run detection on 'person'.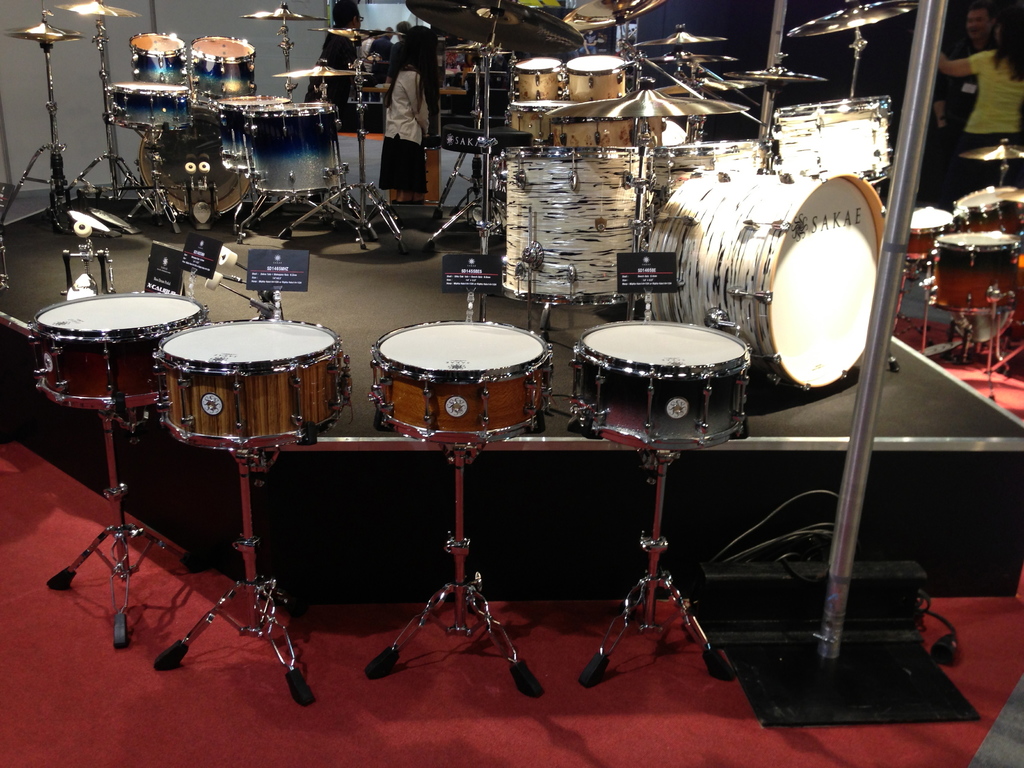
Result: region(357, 21, 439, 223).
